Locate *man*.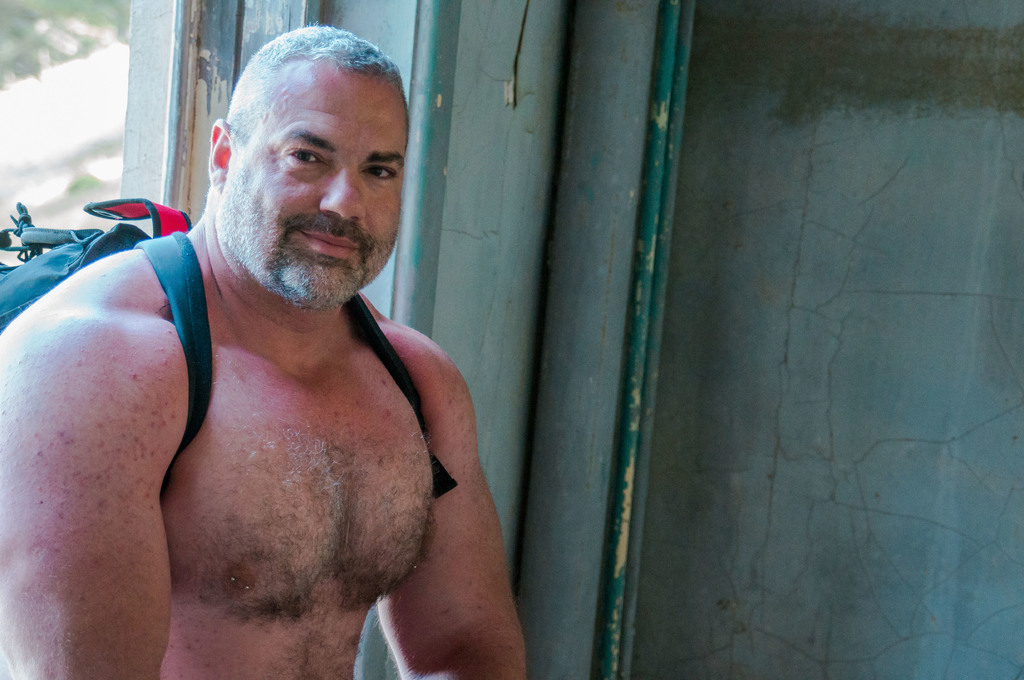
Bounding box: rect(0, 15, 523, 679).
